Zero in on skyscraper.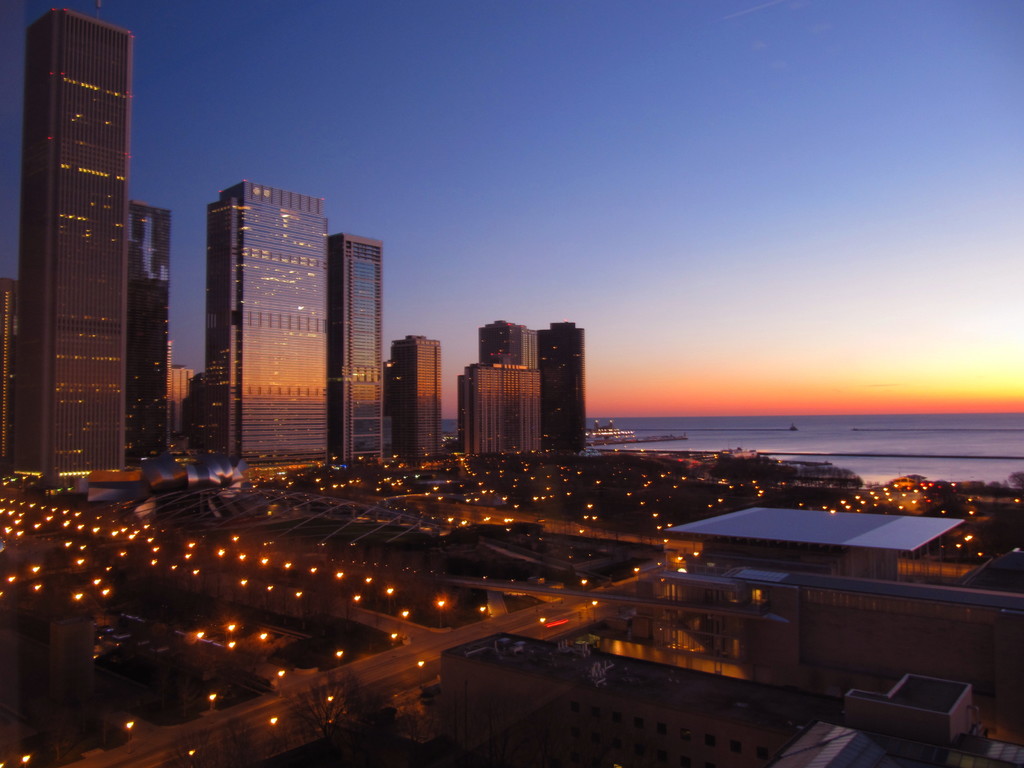
Zeroed in: 6 8 129 498.
